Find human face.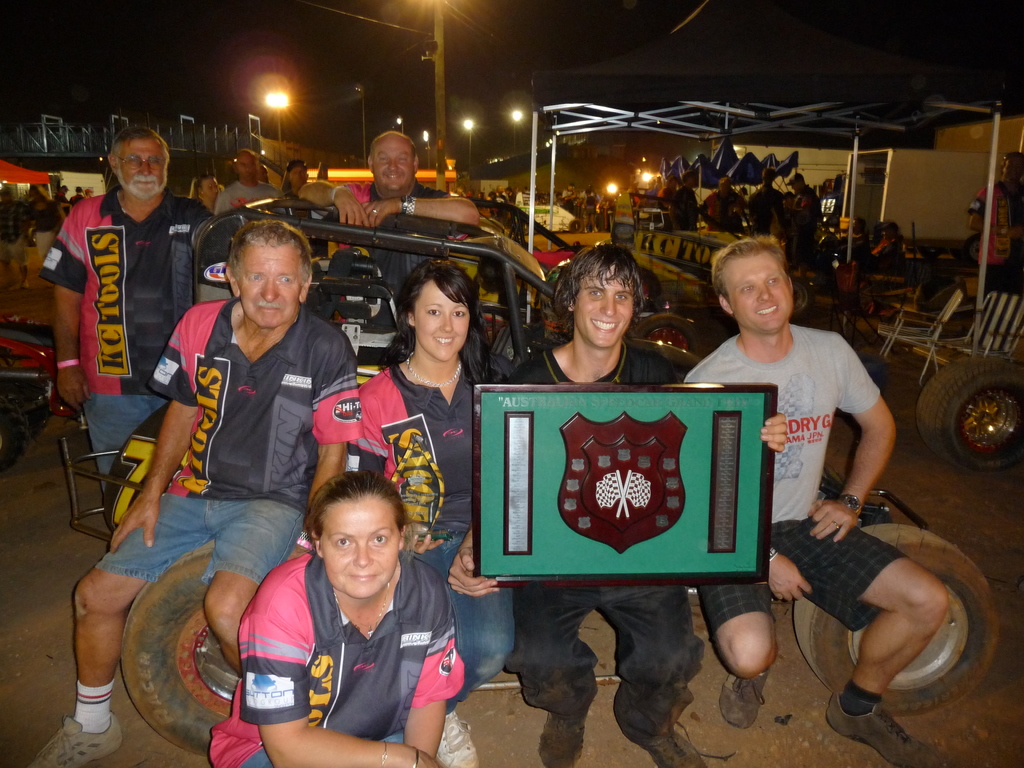
rect(239, 243, 304, 328).
